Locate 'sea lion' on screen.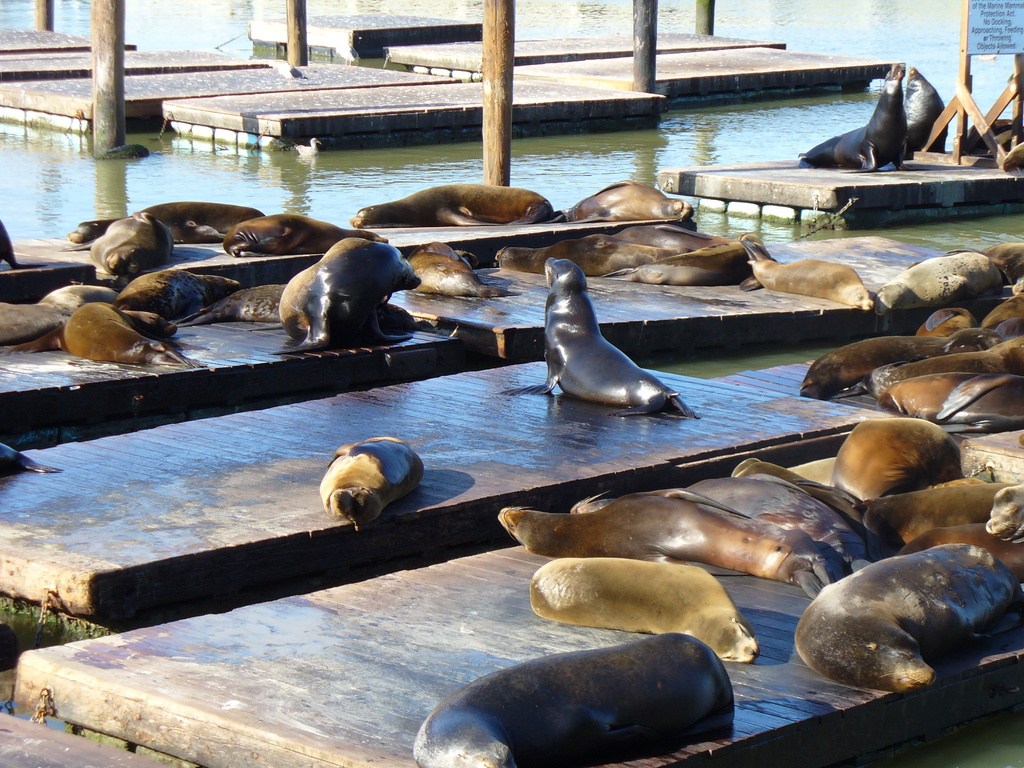
On screen at [left=959, top=118, right=1023, bottom=161].
